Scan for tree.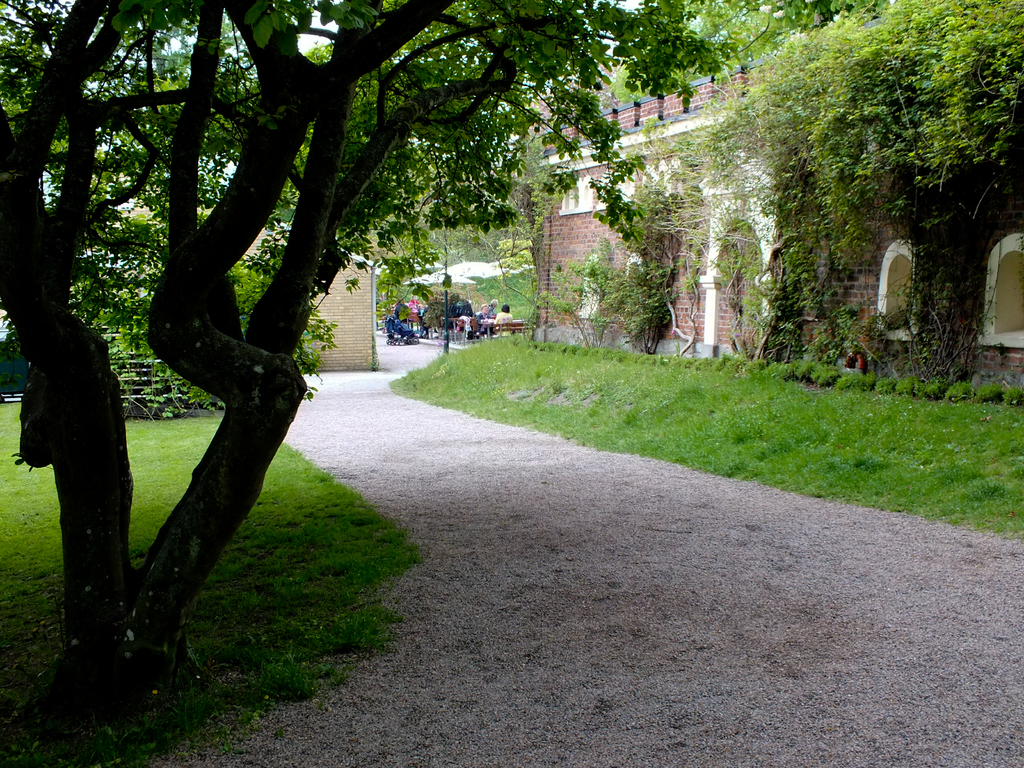
Scan result: left=0, top=0, right=755, bottom=730.
